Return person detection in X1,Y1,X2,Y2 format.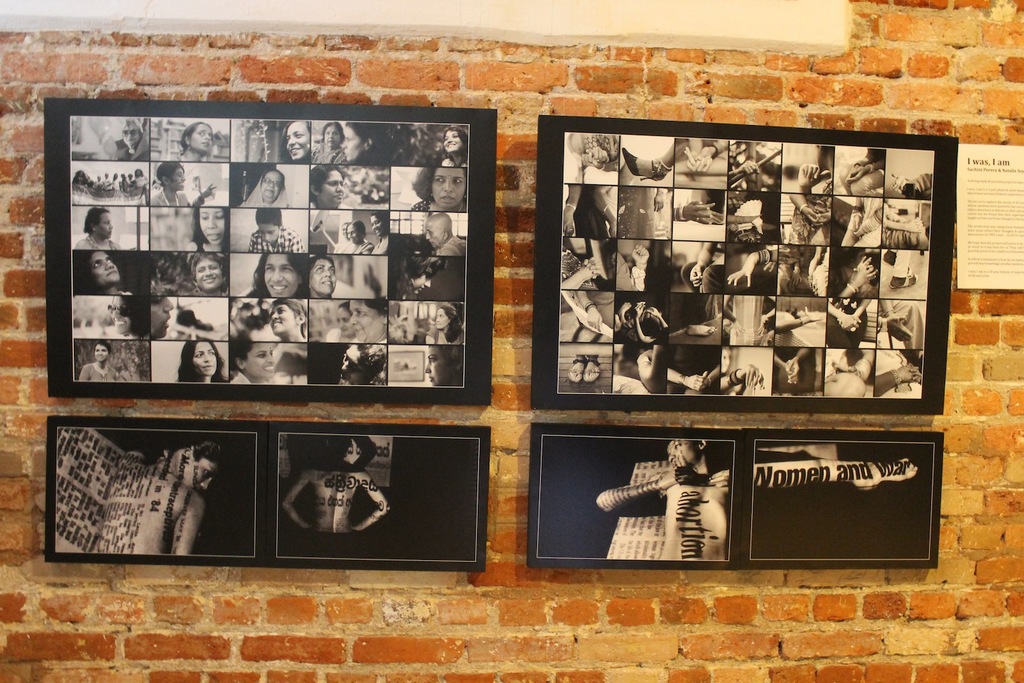
622,298,682,337.
